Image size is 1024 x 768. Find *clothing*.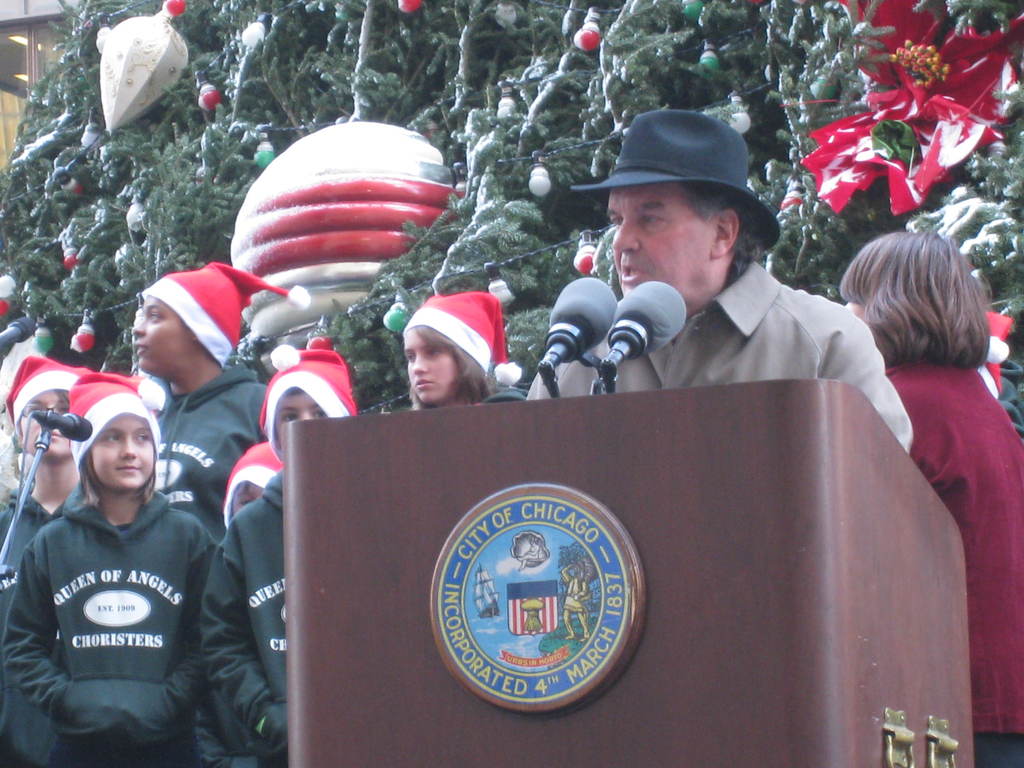
rect(147, 363, 289, 541).
